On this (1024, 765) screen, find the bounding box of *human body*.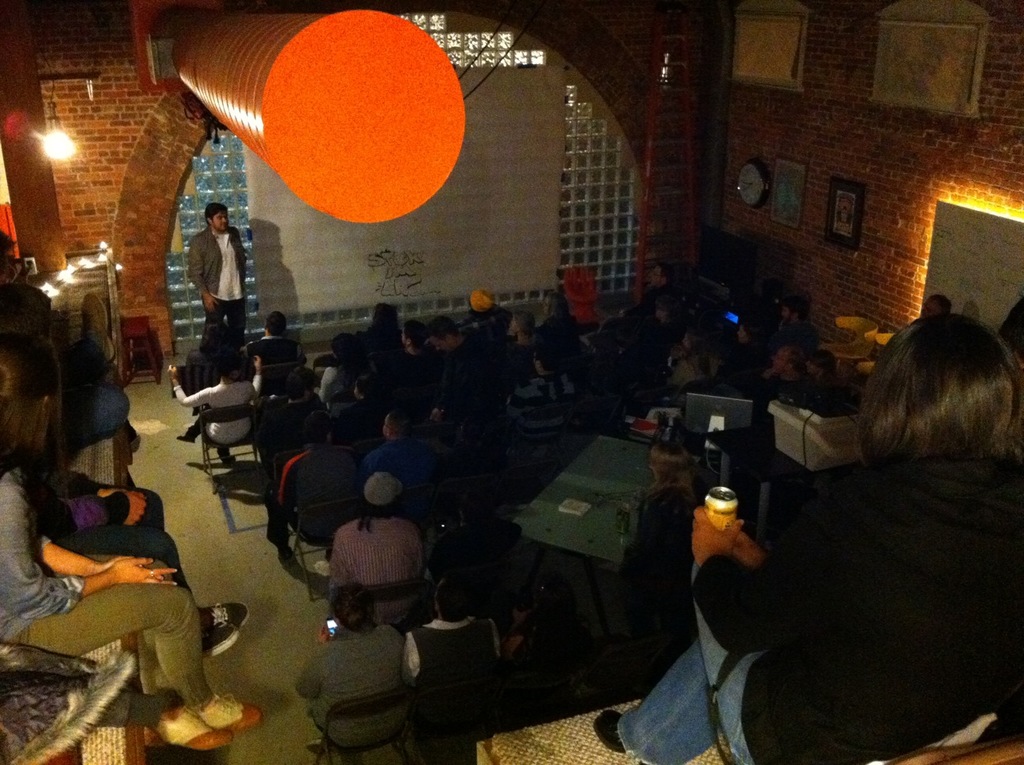
Bounding box: 632/254/672/318.
